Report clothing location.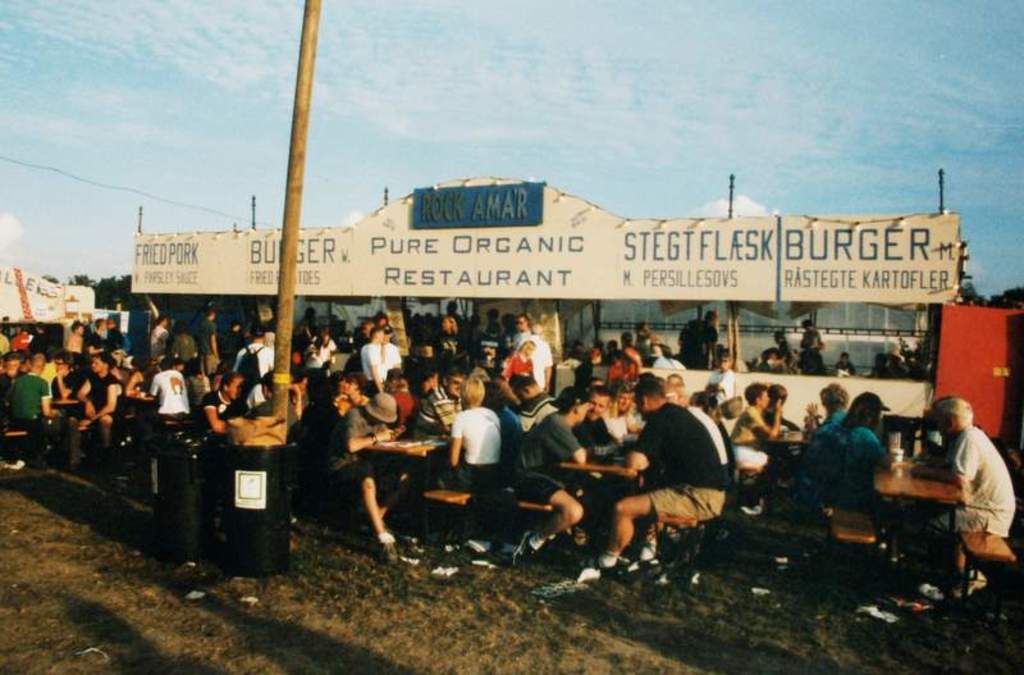
Report: 658:356:680:375.
